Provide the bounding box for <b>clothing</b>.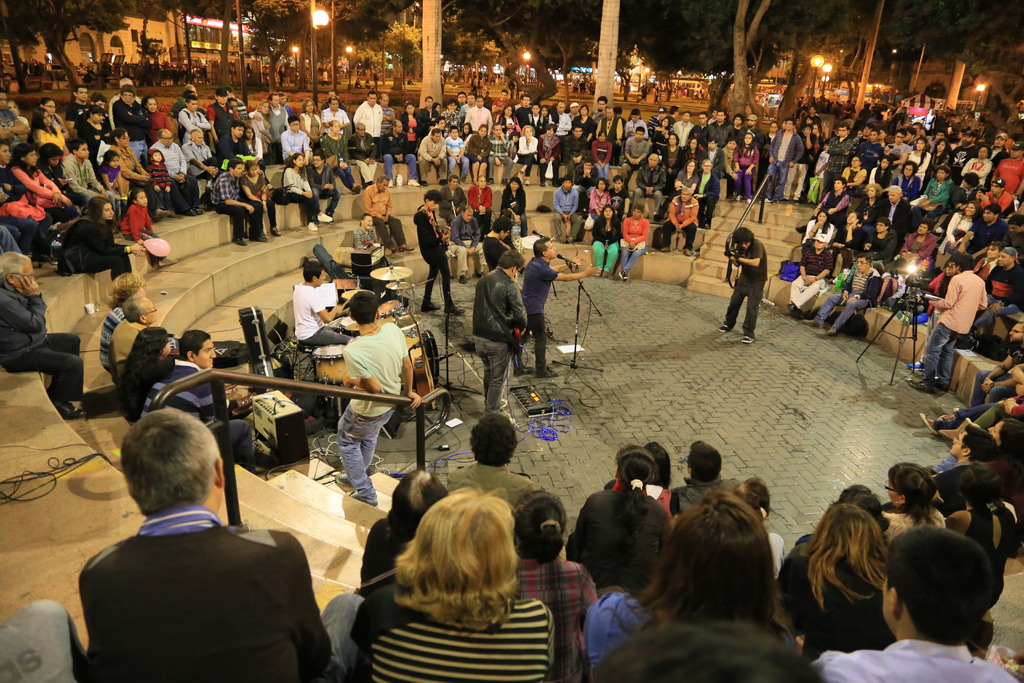
{"x1": 764, "y1": 126, "x2": 806, "y2": 199}.
